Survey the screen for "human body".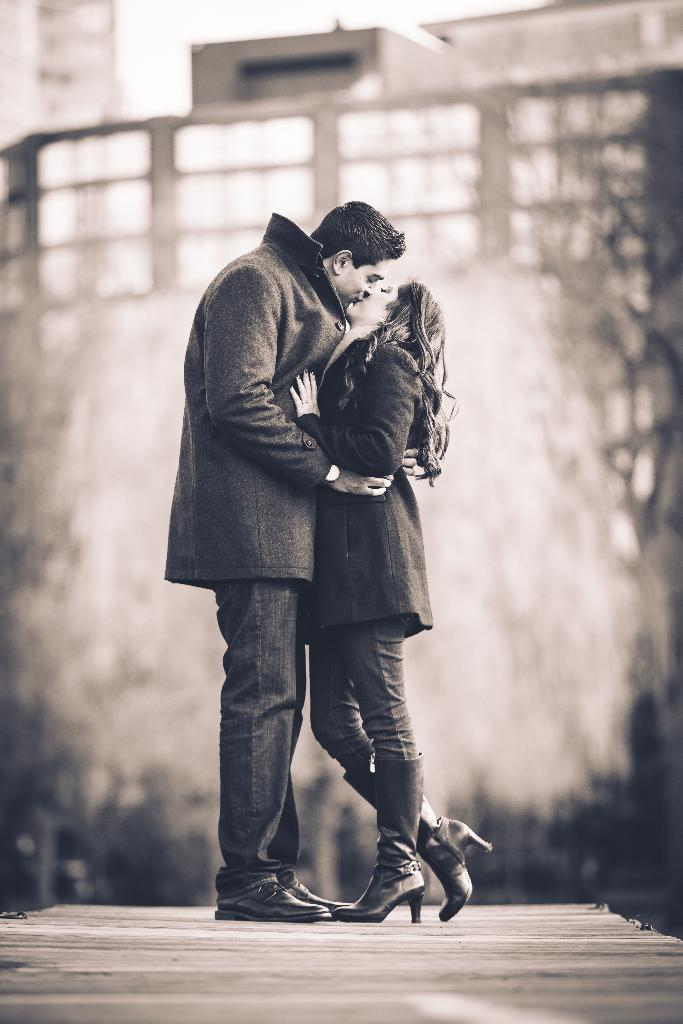
Survey found: {"left": 166, "top": 204, "right": 384, "bottom": 912}.
